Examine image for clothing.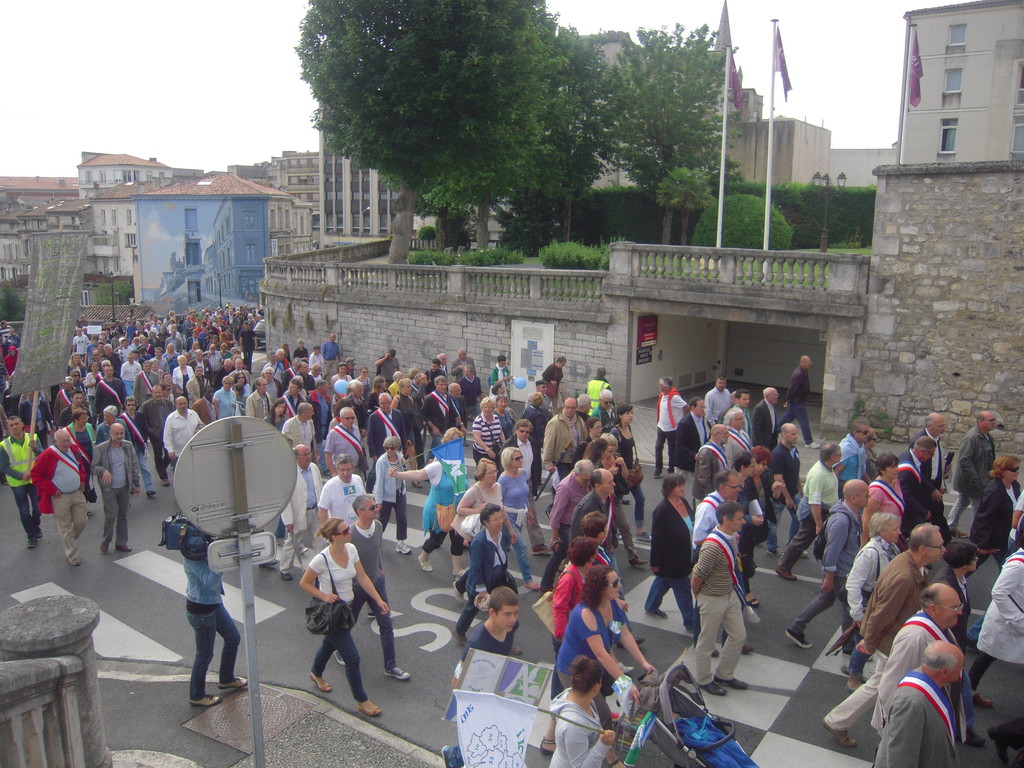
Examination result: detection(396, 390, 422, 459).
